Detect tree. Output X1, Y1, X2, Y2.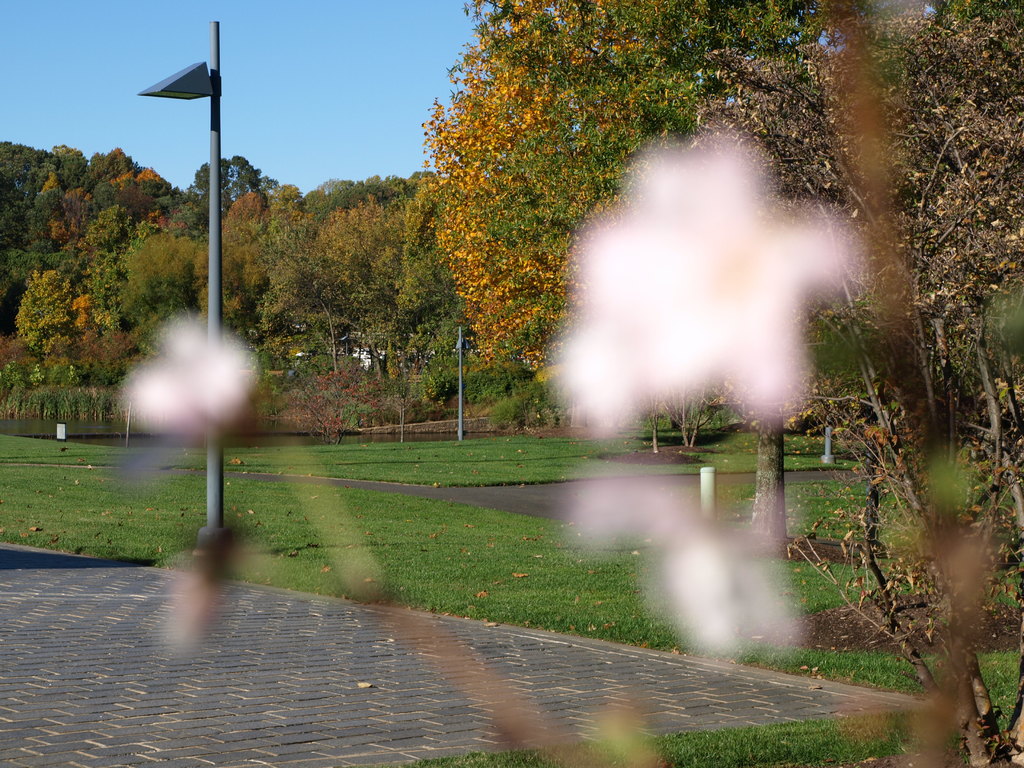
406, 0, 891, 467.
